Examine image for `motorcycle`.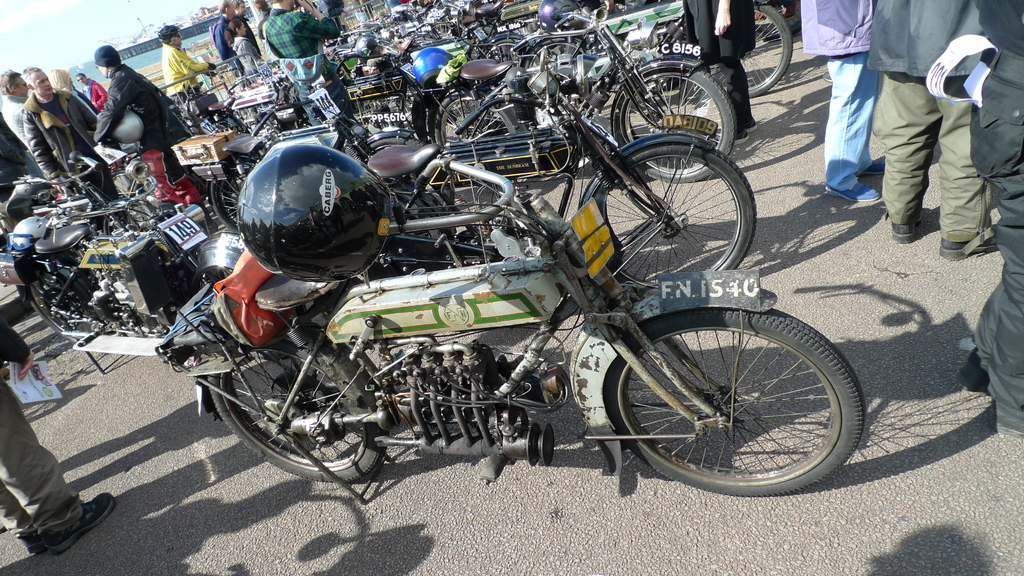
Examination result: <region>163, 127, 724, 494</region>.
